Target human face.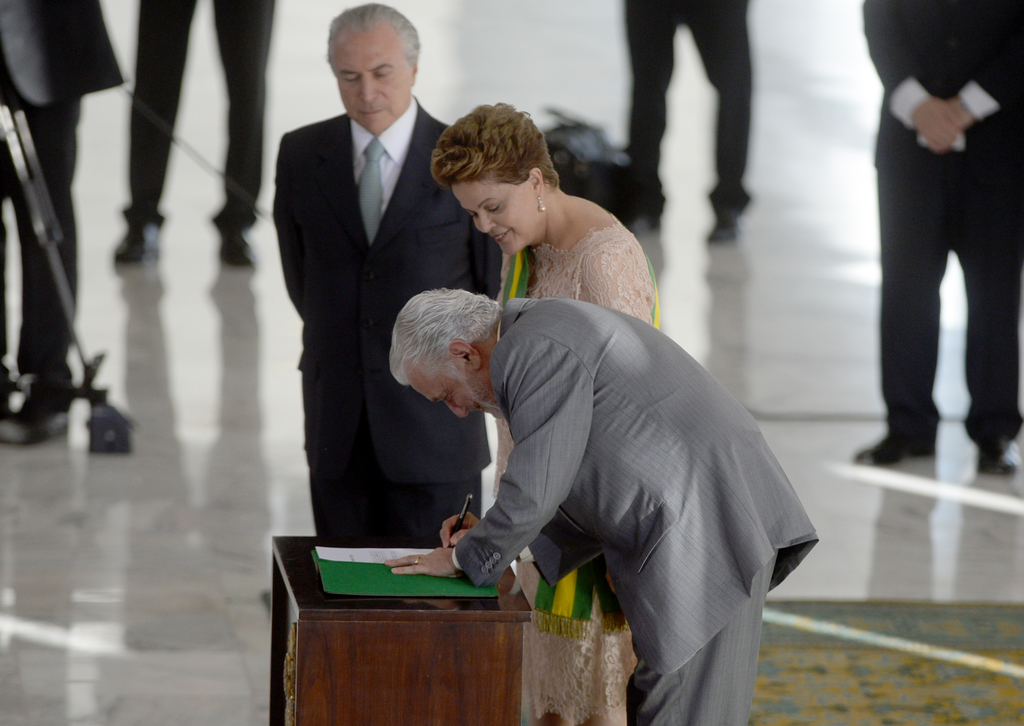
Target region: left=403, top=361, right=500, bottom=418.
